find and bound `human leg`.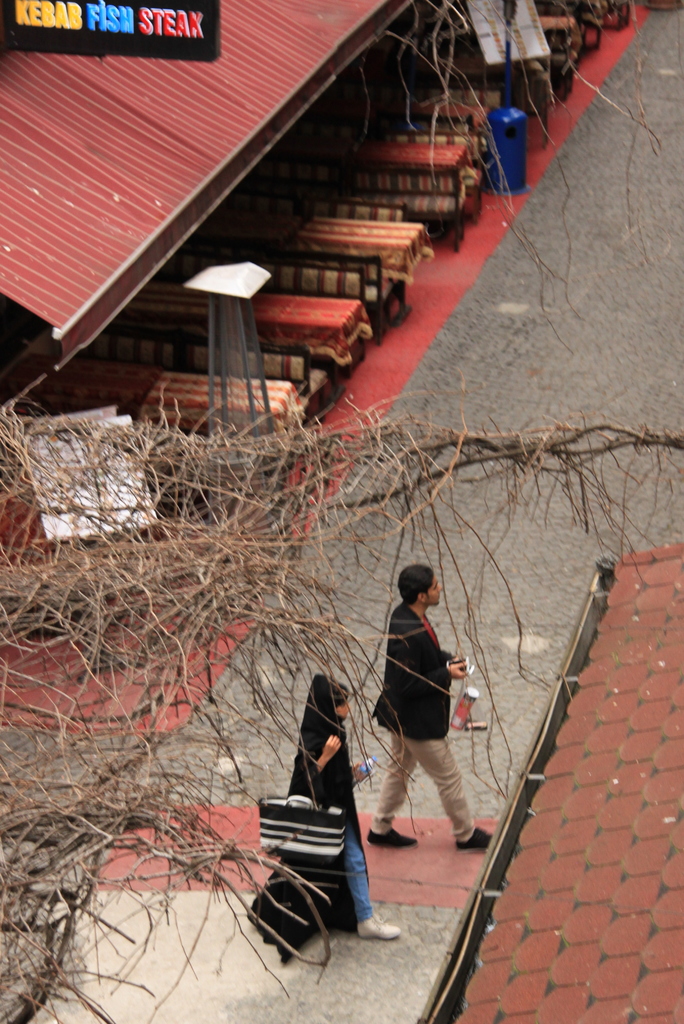
Bound: 376,693,420,847.
